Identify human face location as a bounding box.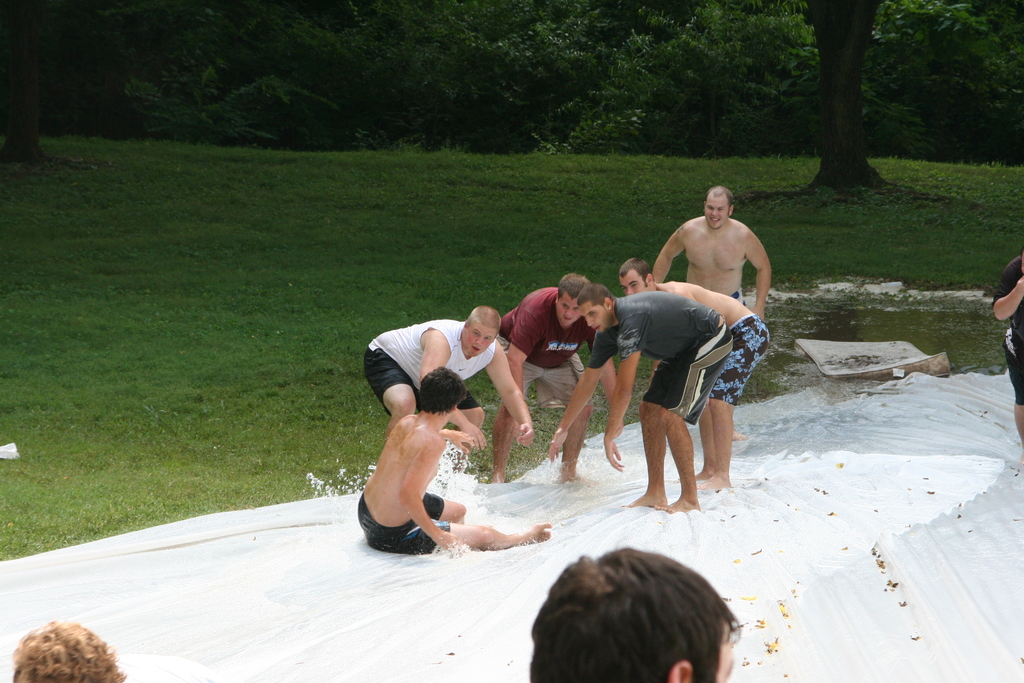
615/273/645/290.
